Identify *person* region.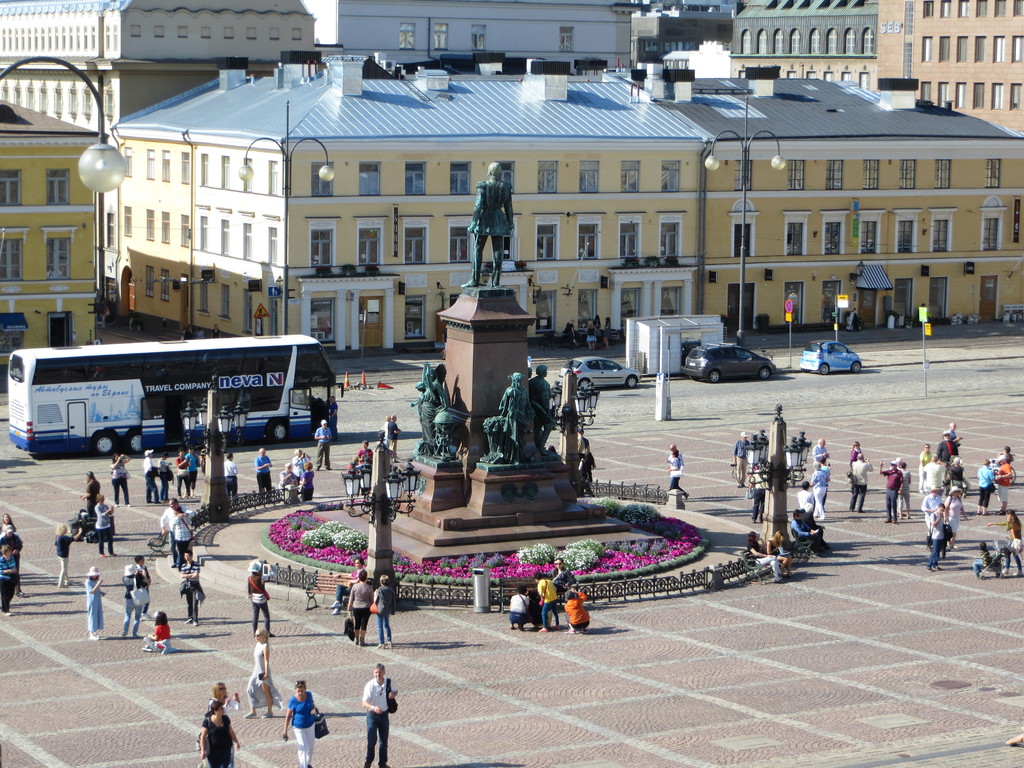
Region: locate(0, 541, 18, 619).
